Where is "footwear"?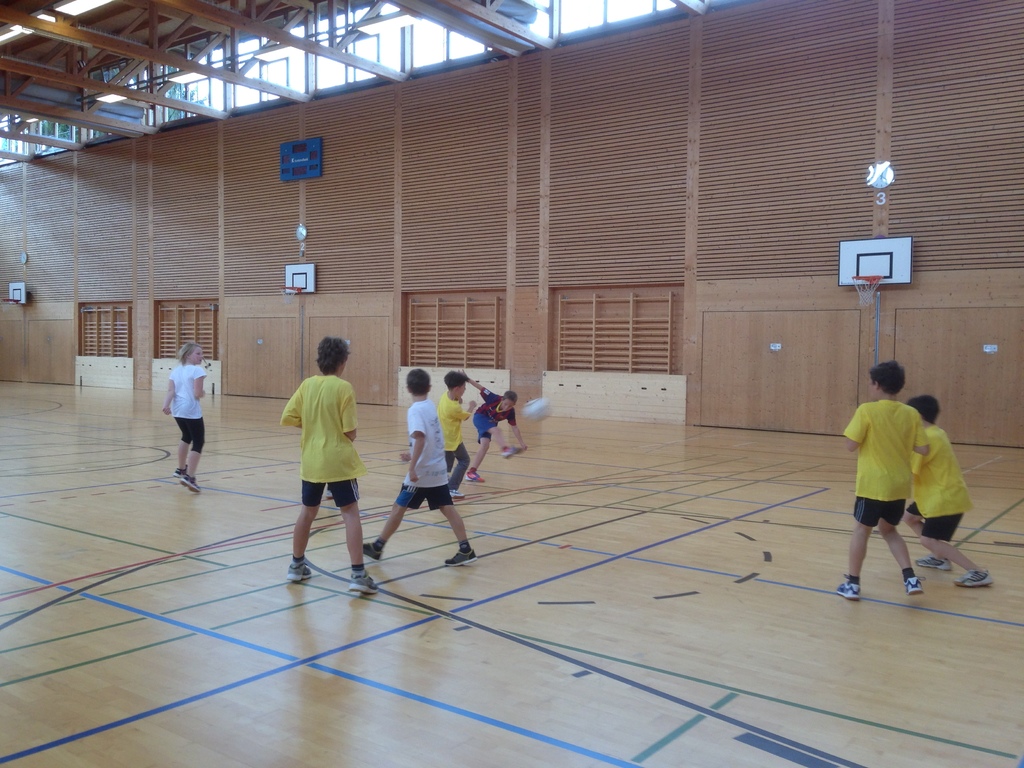
box(449, 549, 480, 564).
